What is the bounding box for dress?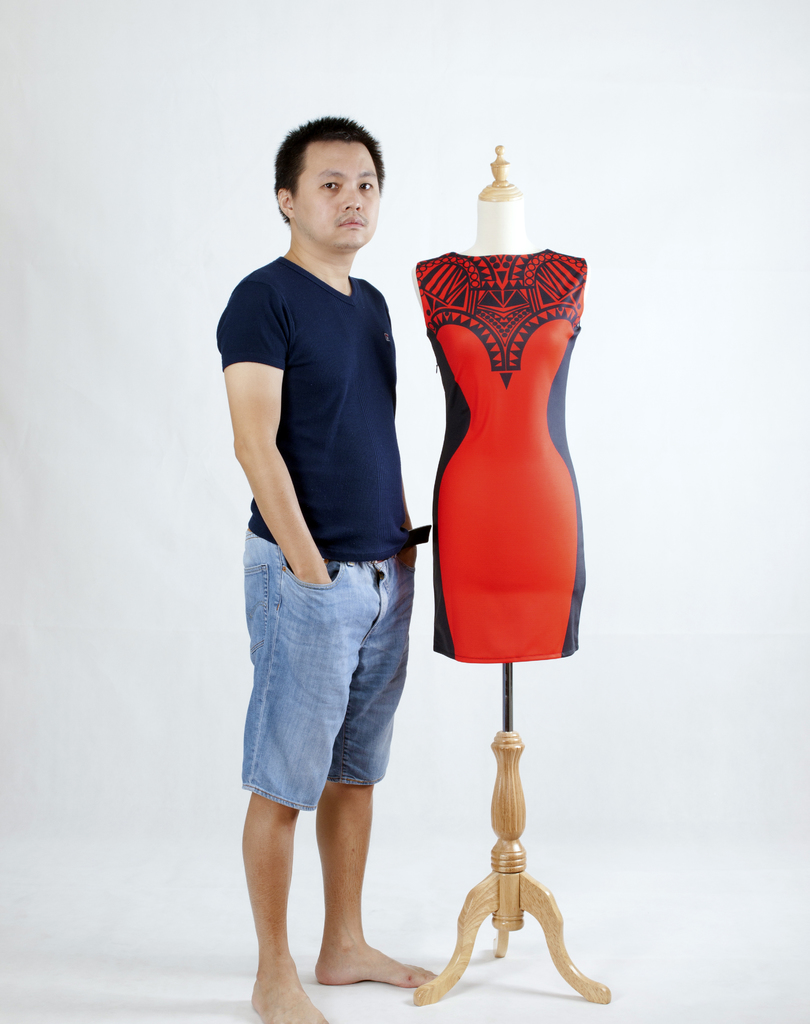
box=[414, 246, 587, 666].
